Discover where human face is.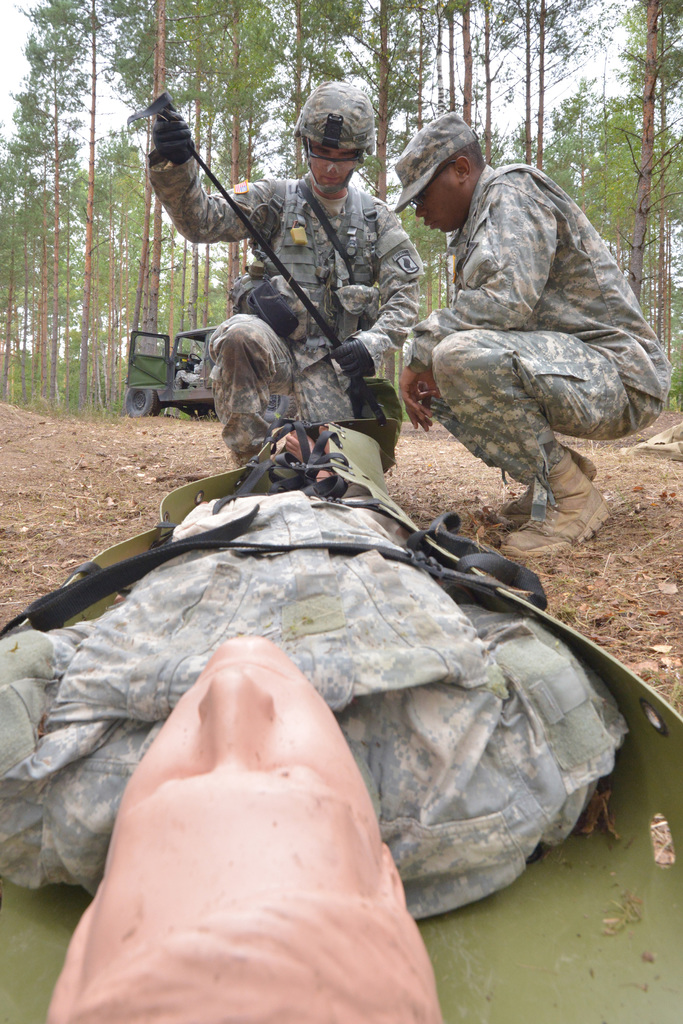
Discovered at [x1=310, y1=138, x2=357, y2=188].
